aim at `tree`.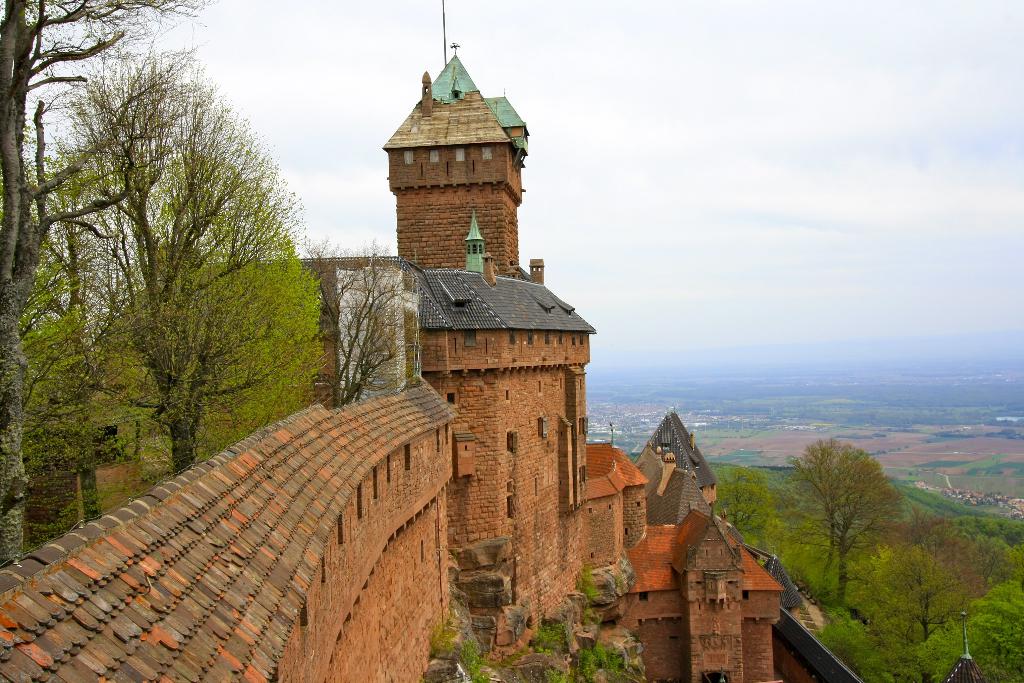
Aimed at 18:241:320:473.
